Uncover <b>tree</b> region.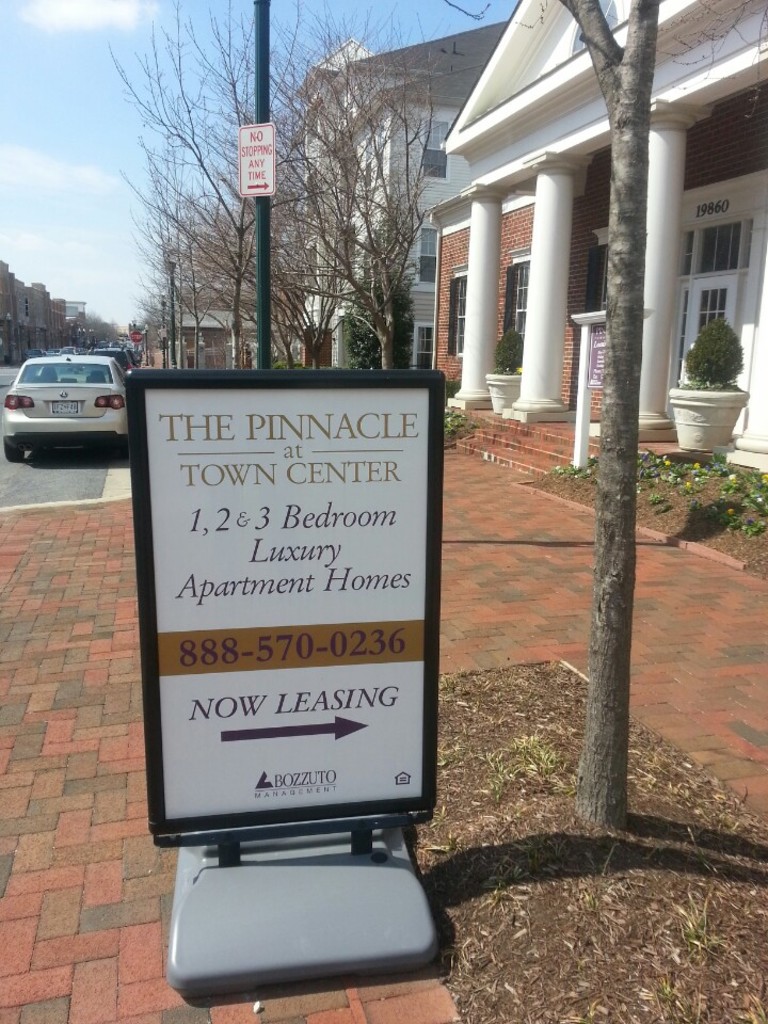
Uncovered: rect(90, 0, 406, 377).
